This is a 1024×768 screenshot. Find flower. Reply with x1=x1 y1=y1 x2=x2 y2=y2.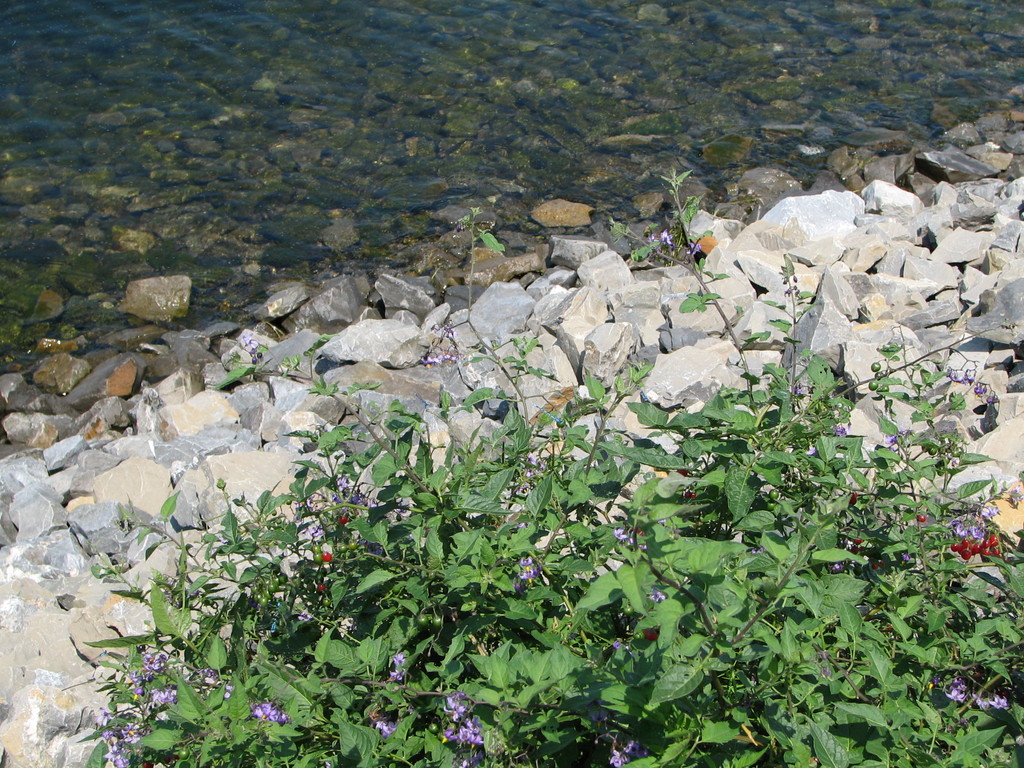
x1=238 y1=332 x2=260 y2=349.
